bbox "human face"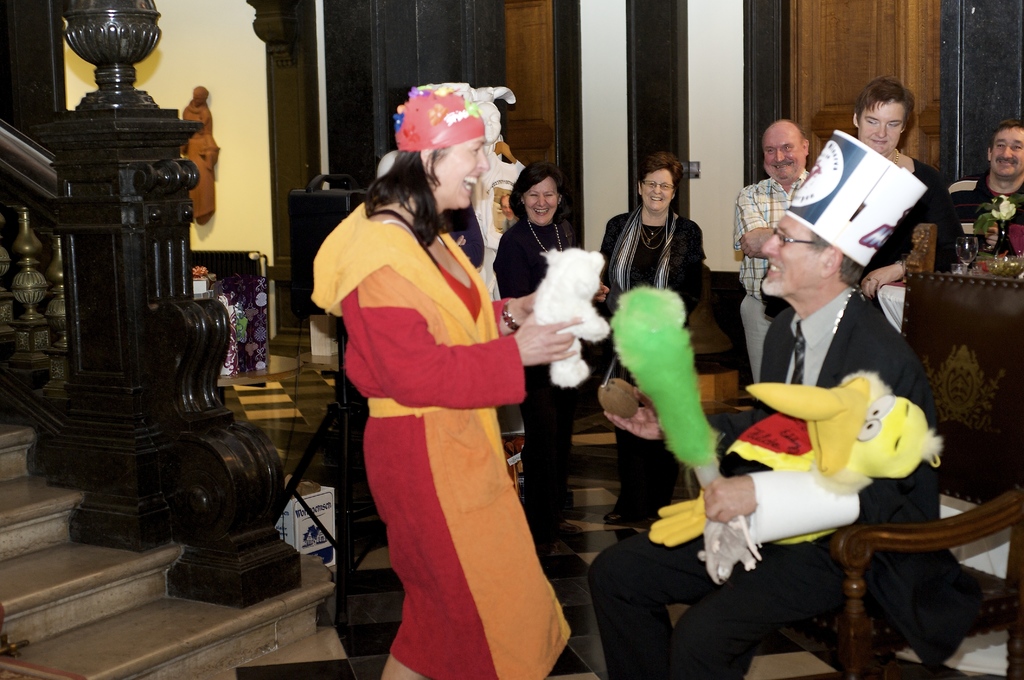
<region>642, 165, 675, 211</region>
